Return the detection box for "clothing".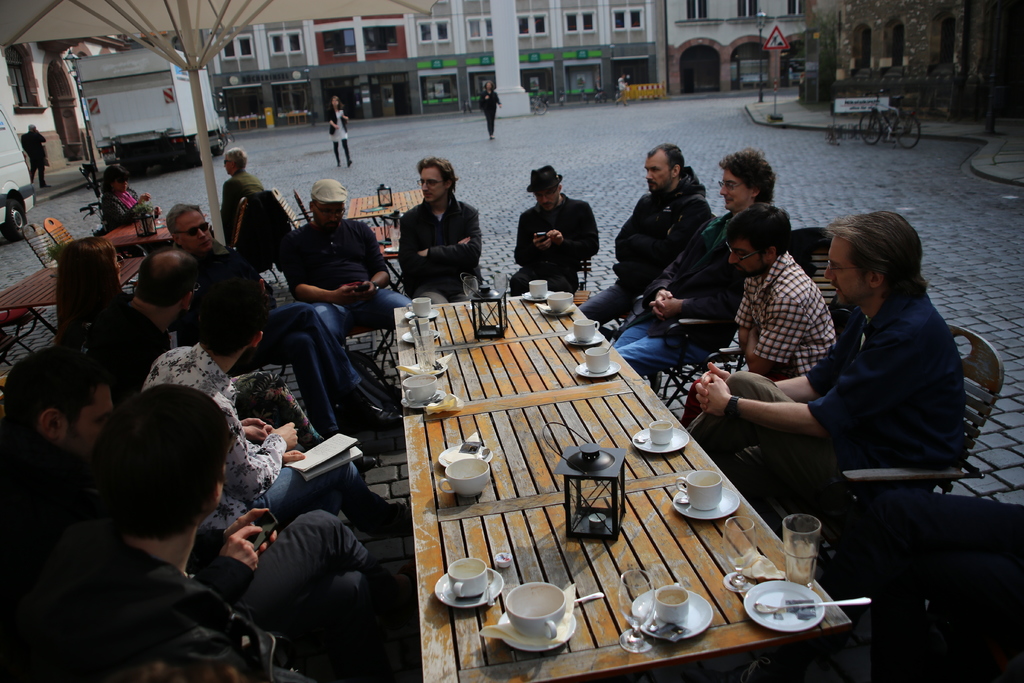
(left=384, top=154, right=493, bottom=304).
